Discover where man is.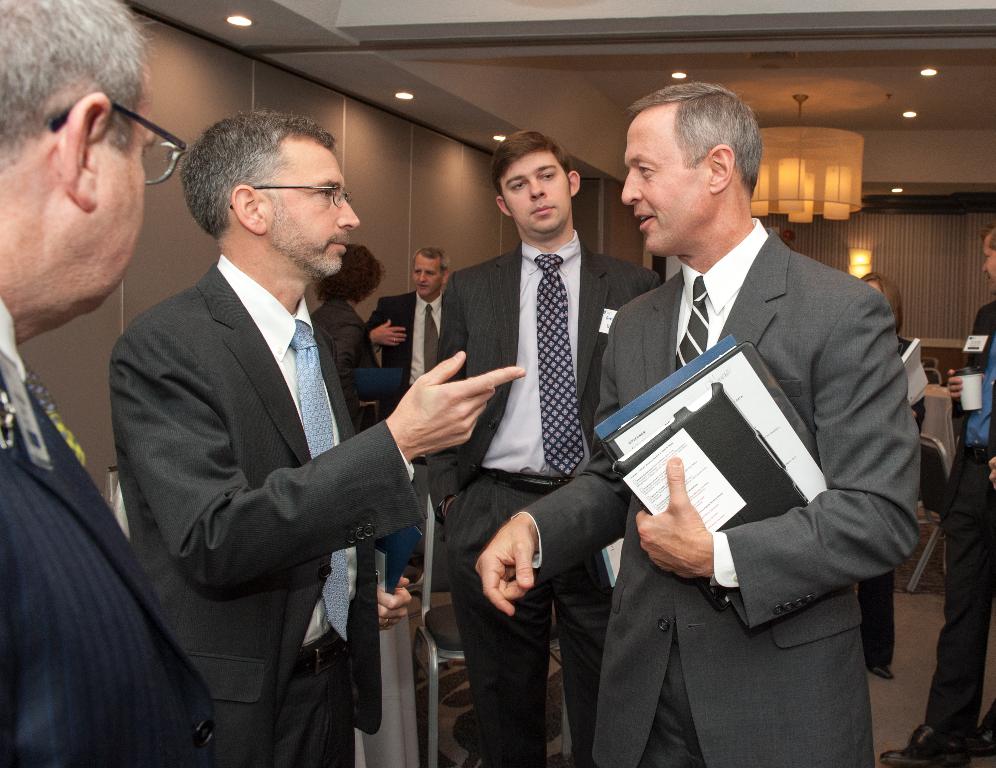
Discovered at bbox=[106, 107, 527, 767].
